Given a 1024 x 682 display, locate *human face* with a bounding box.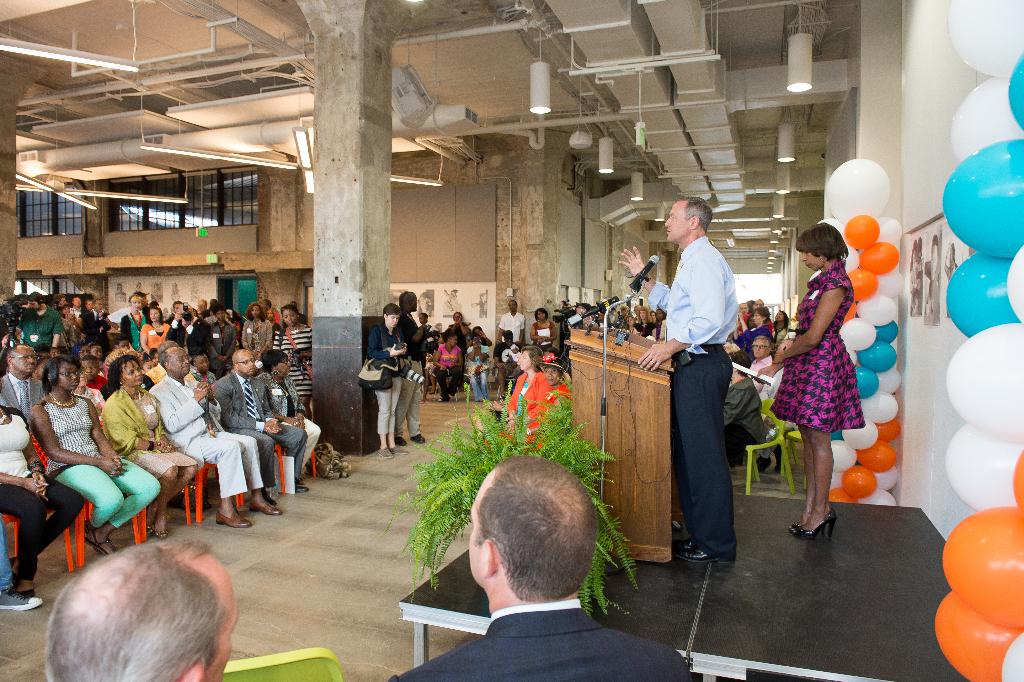
Located: [68, 294, 77, 310].
